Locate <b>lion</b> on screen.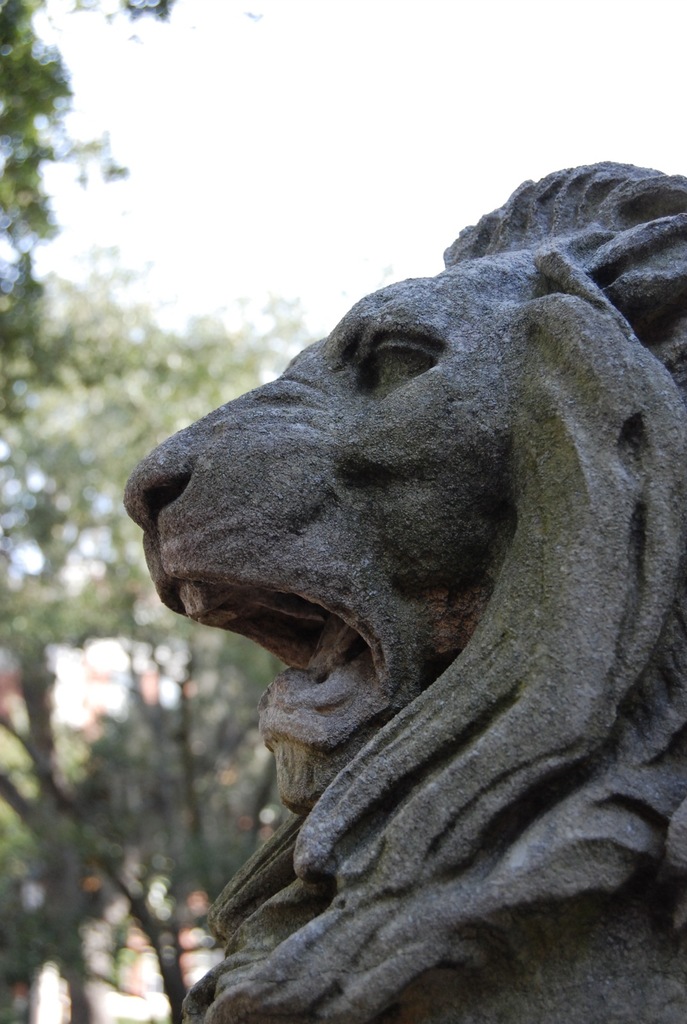
On screen at 120 160 686 1023.
